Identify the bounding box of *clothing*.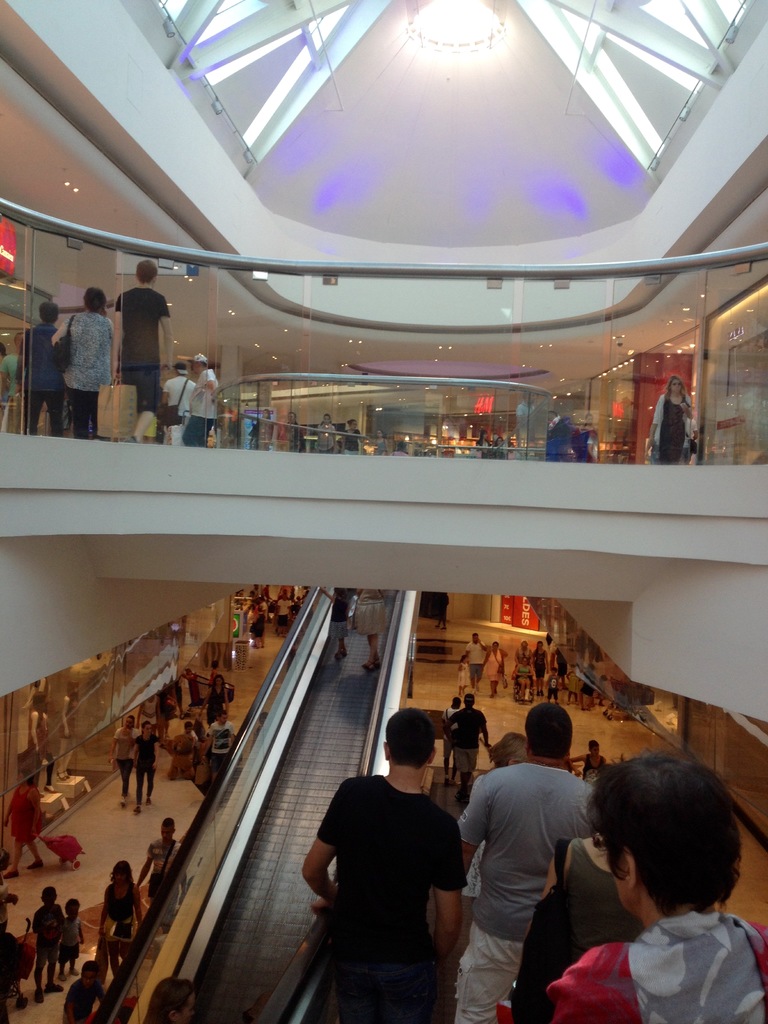
rect(102, 882, 131, 963).
